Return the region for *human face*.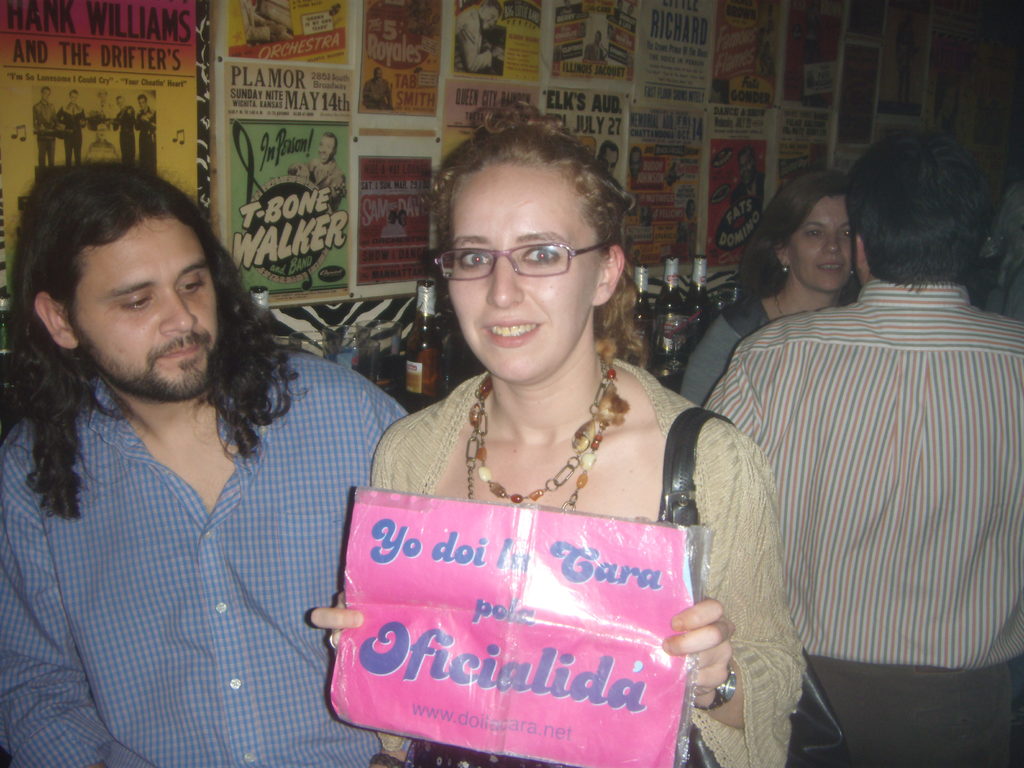
{"x1": 788, "y1": 203, "x2": 854, "y2": 297}.
